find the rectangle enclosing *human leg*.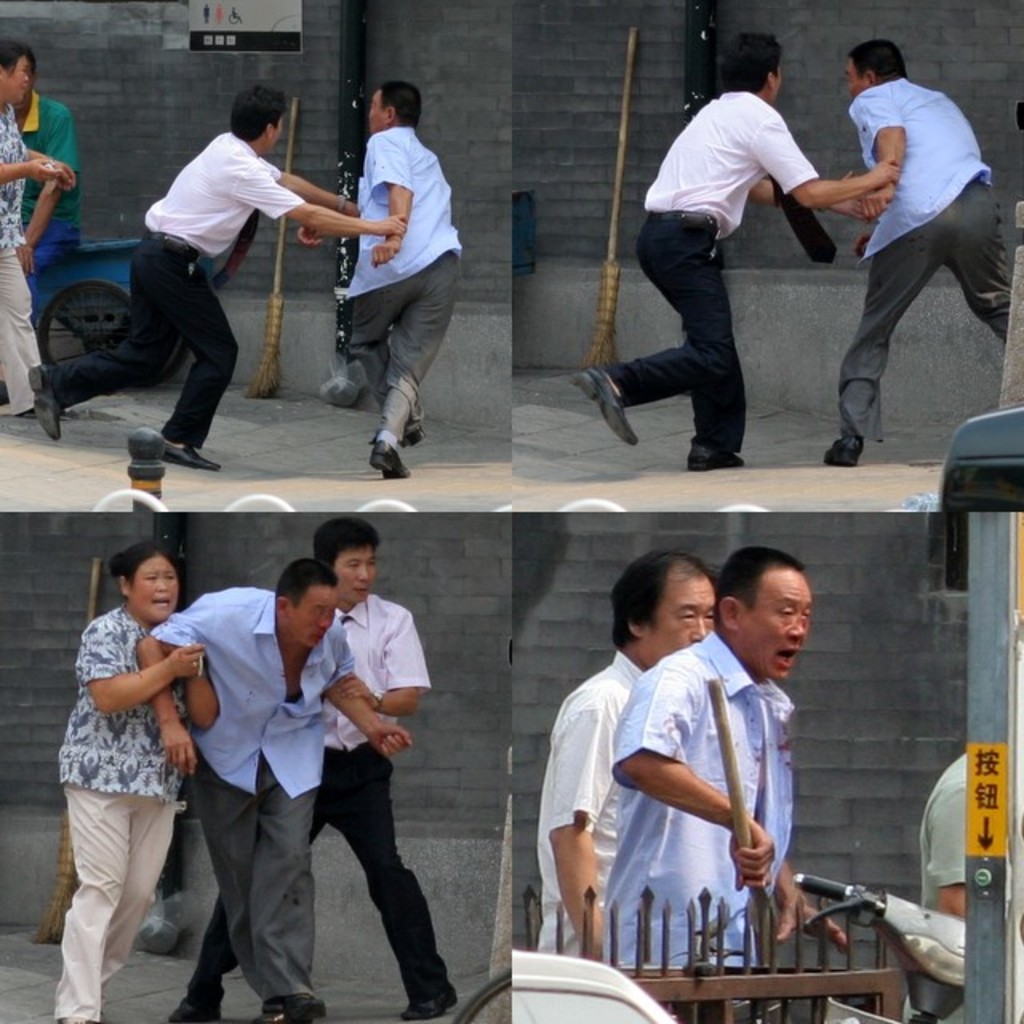
[left=352, top=285, right=426, bottom=450].
